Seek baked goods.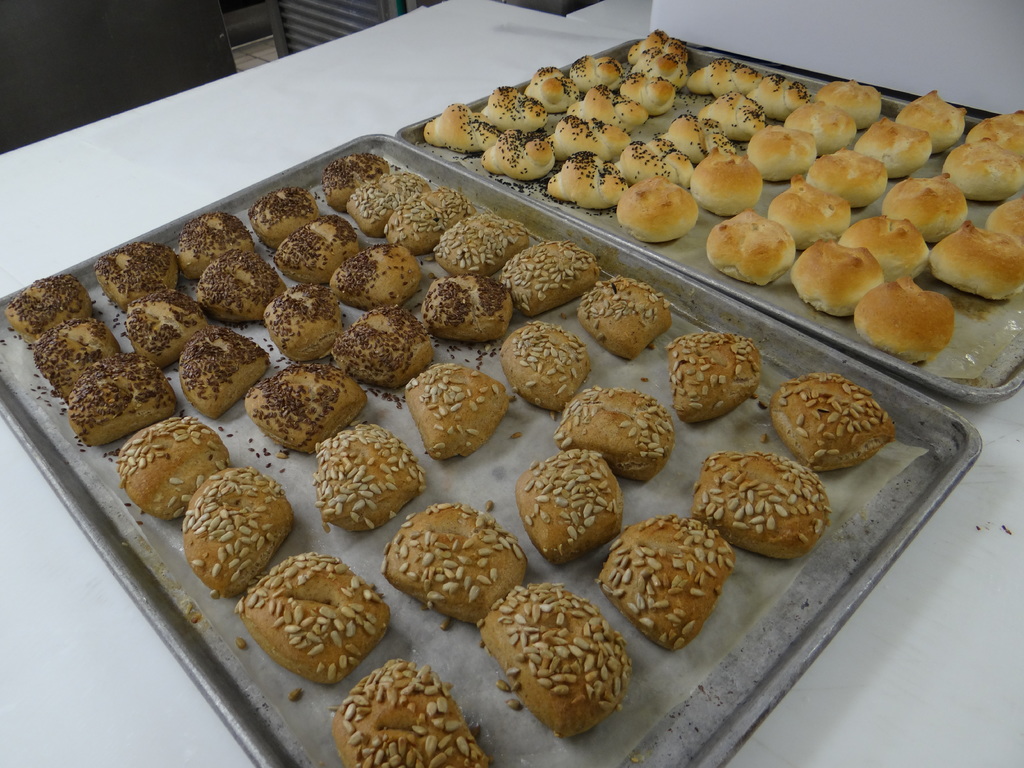
box(968, 110, 1023, 159).
